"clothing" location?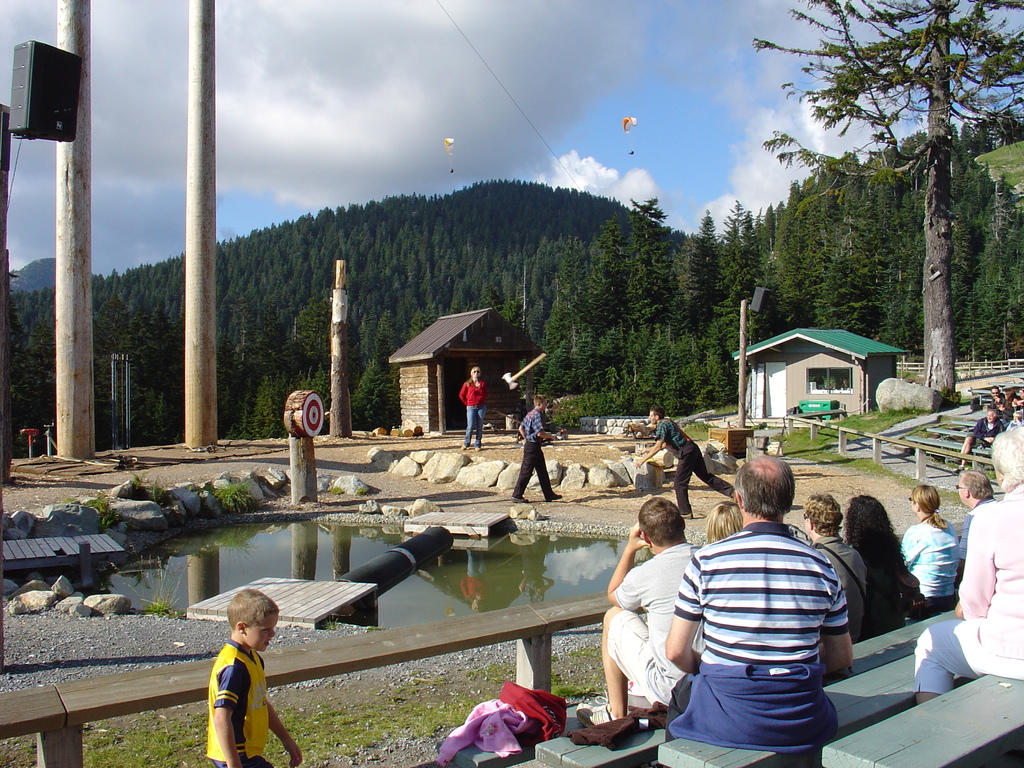
[805, 533, 874, 644]
